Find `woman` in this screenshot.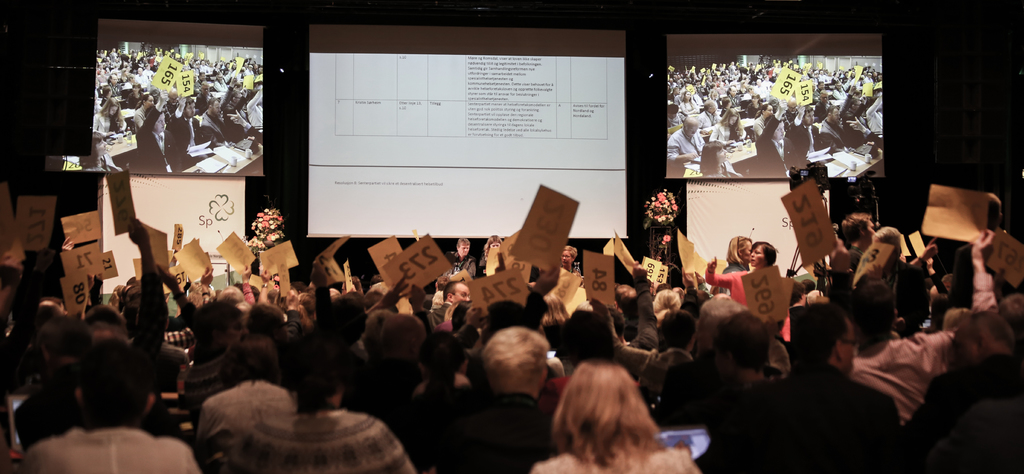
The bounding box for `woman` is crop(218, 263, 255, 304).
